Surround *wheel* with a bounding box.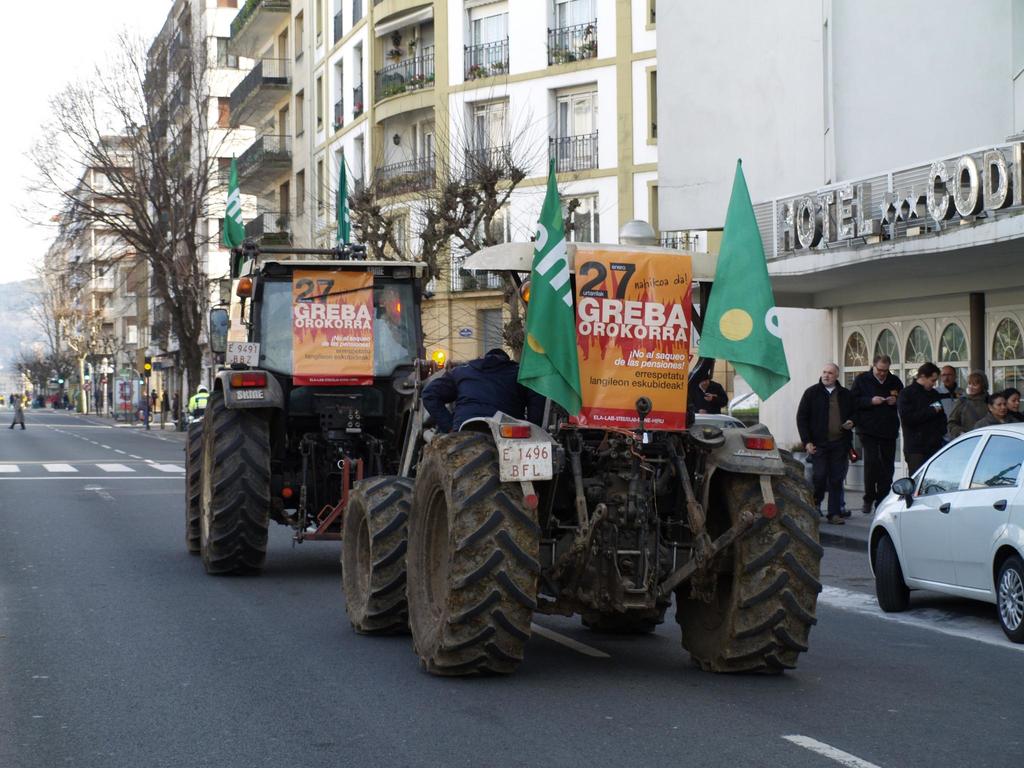
Rect(337, 471, 419, 639).
